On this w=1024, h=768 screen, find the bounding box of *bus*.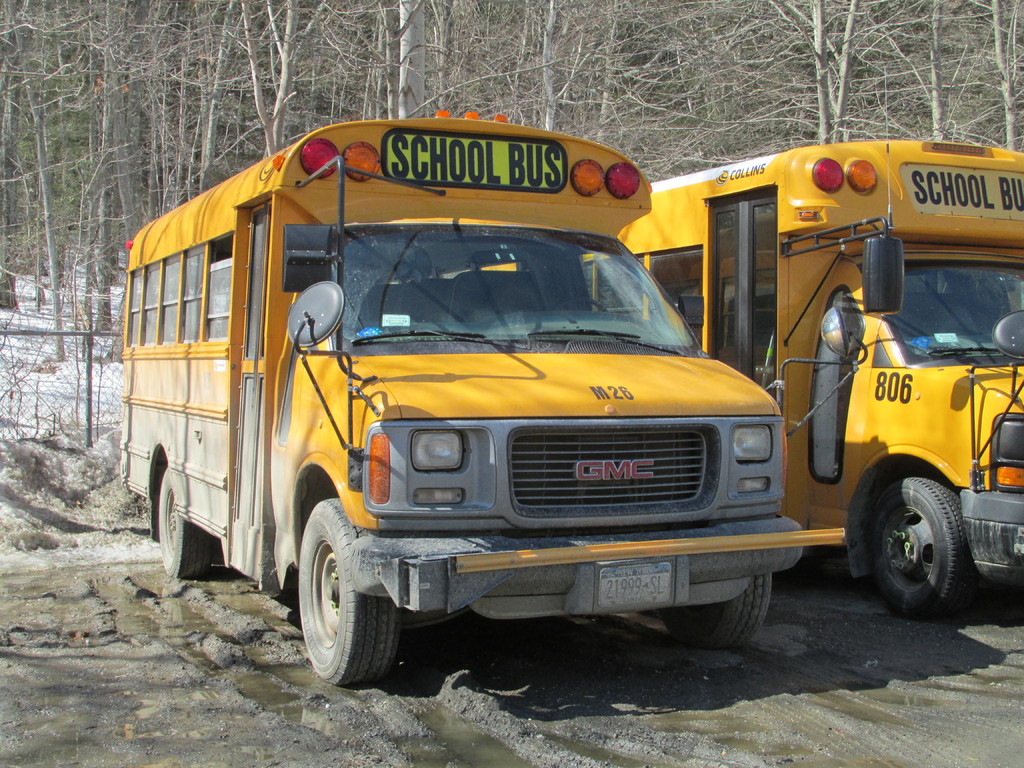
Bounding box: x1=463, y1=135, x2=1023, y2=622.
